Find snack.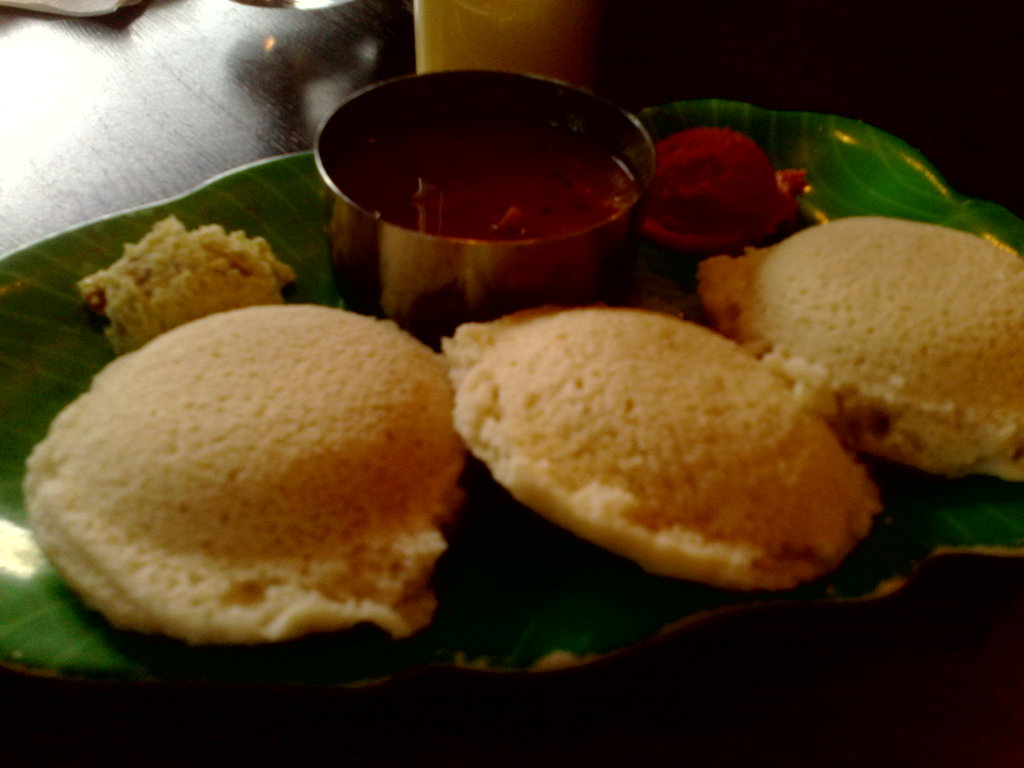
left=632, top=121, right=819, bottom=252.
